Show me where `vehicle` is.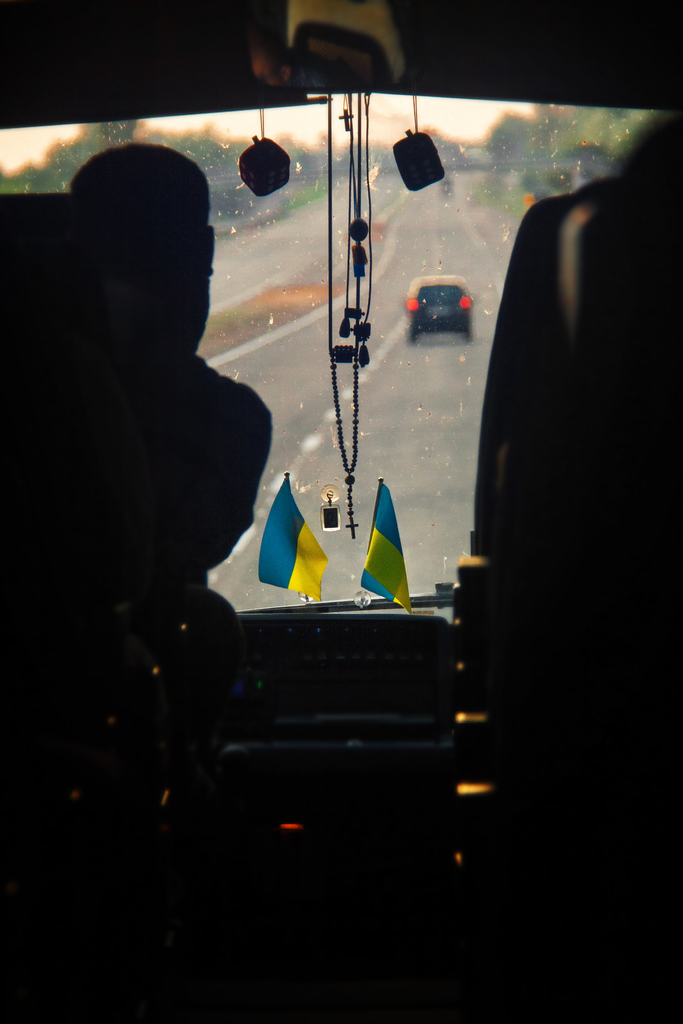
`vehicle` is at select_region(0, 0, 682, 1023).
